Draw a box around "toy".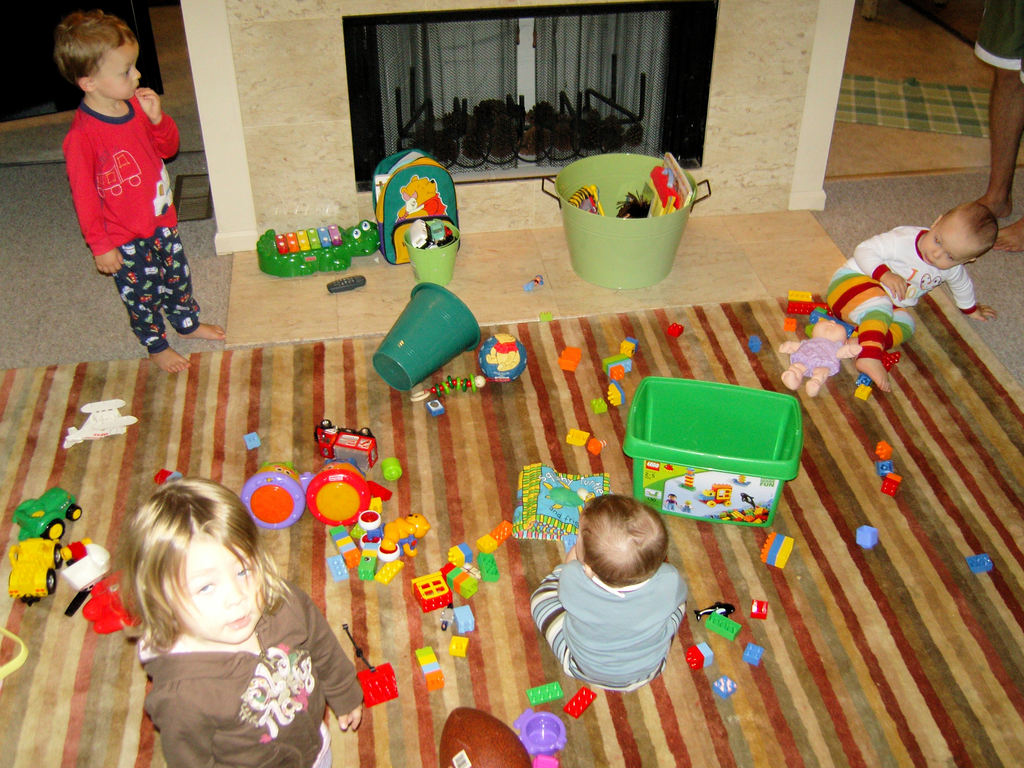
<box>964,554,995,577</box>.
